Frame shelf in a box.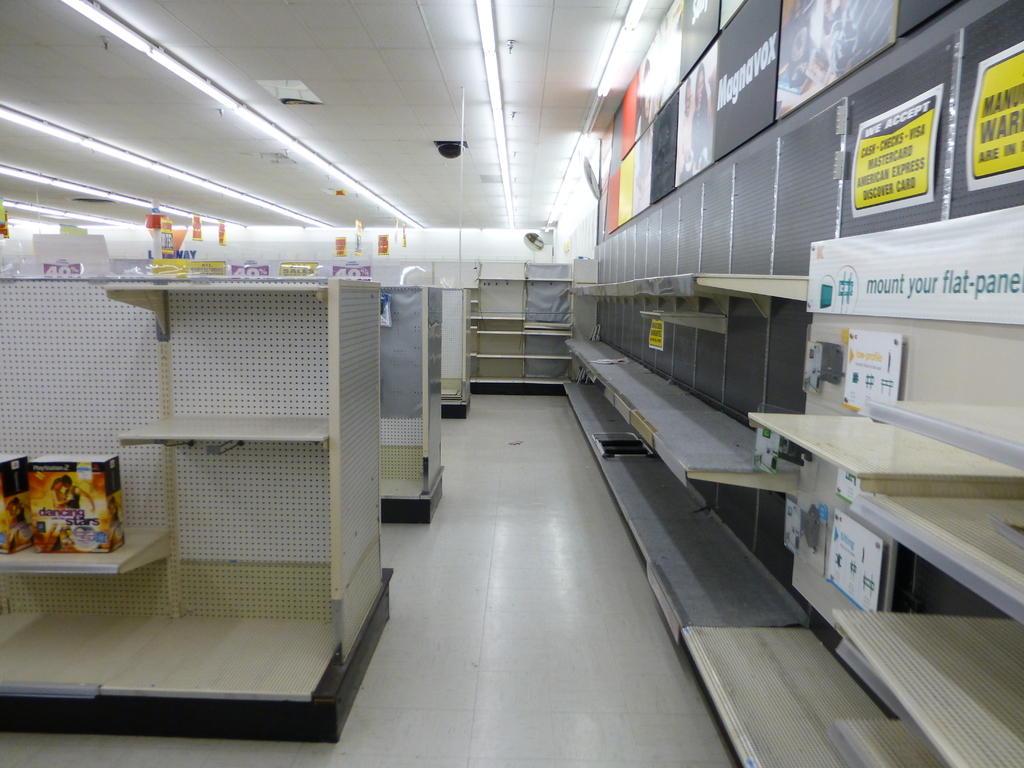
bbox=[683, 626, 886, 767].
